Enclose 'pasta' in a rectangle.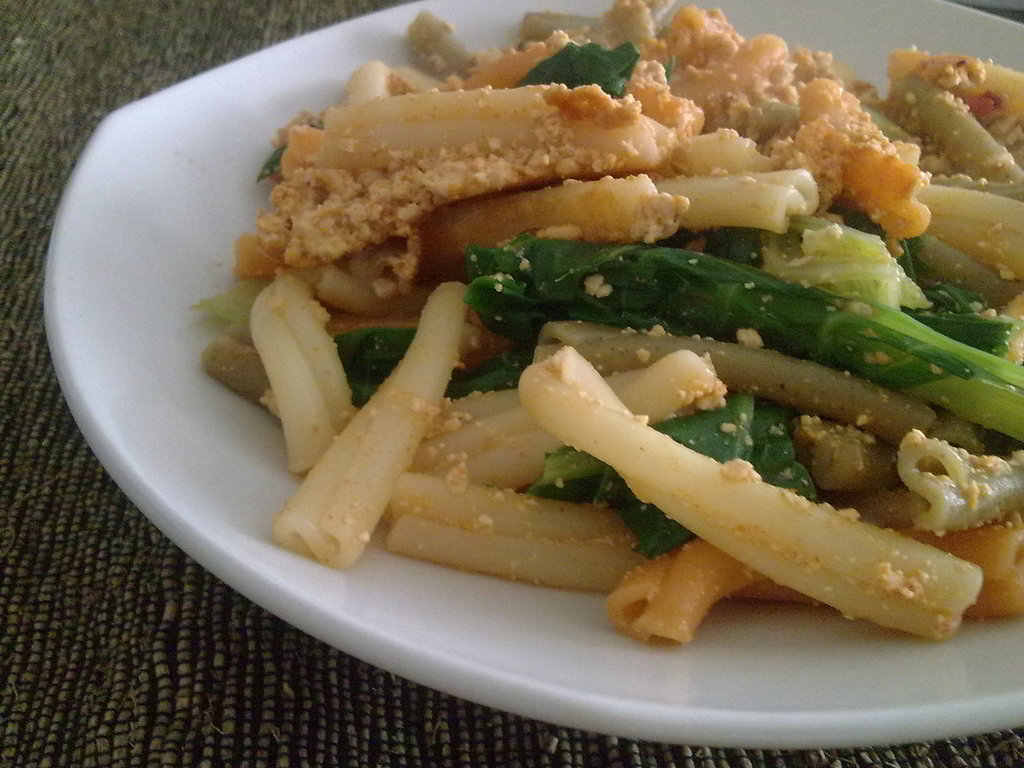
BBox(221, 13, 1005, 649).
